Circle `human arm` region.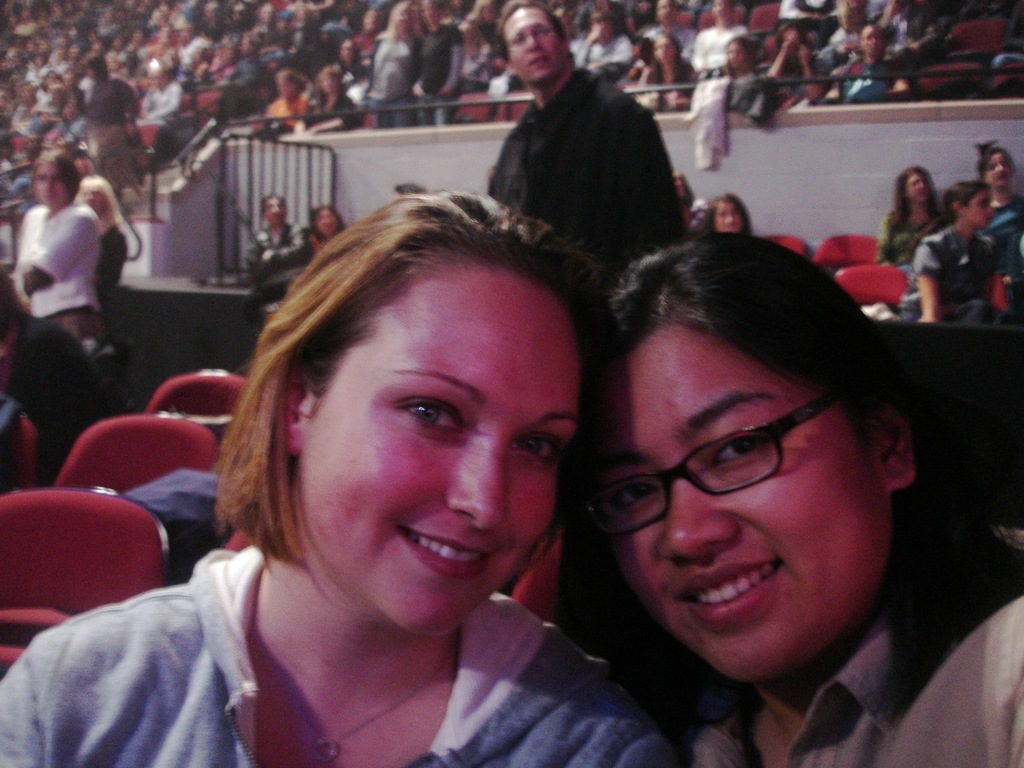
Region: (left=992, top=590, right=1023, bottom=767).
